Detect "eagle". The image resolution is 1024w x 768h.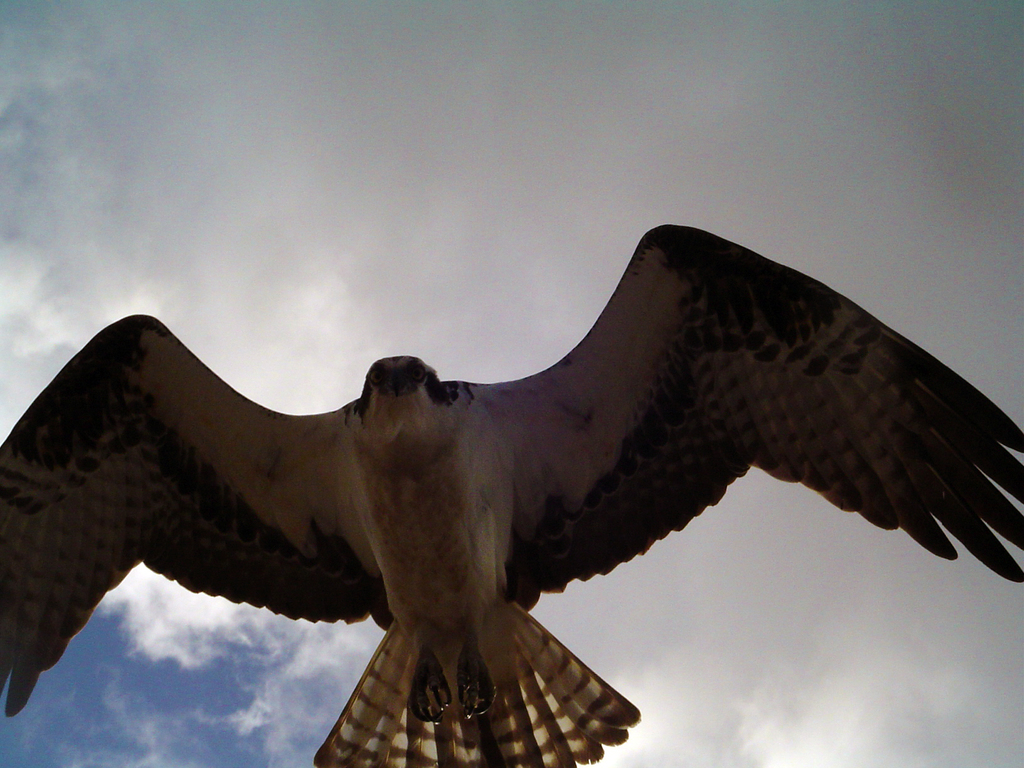
<region>0, 222, 1023, 767</region>.
